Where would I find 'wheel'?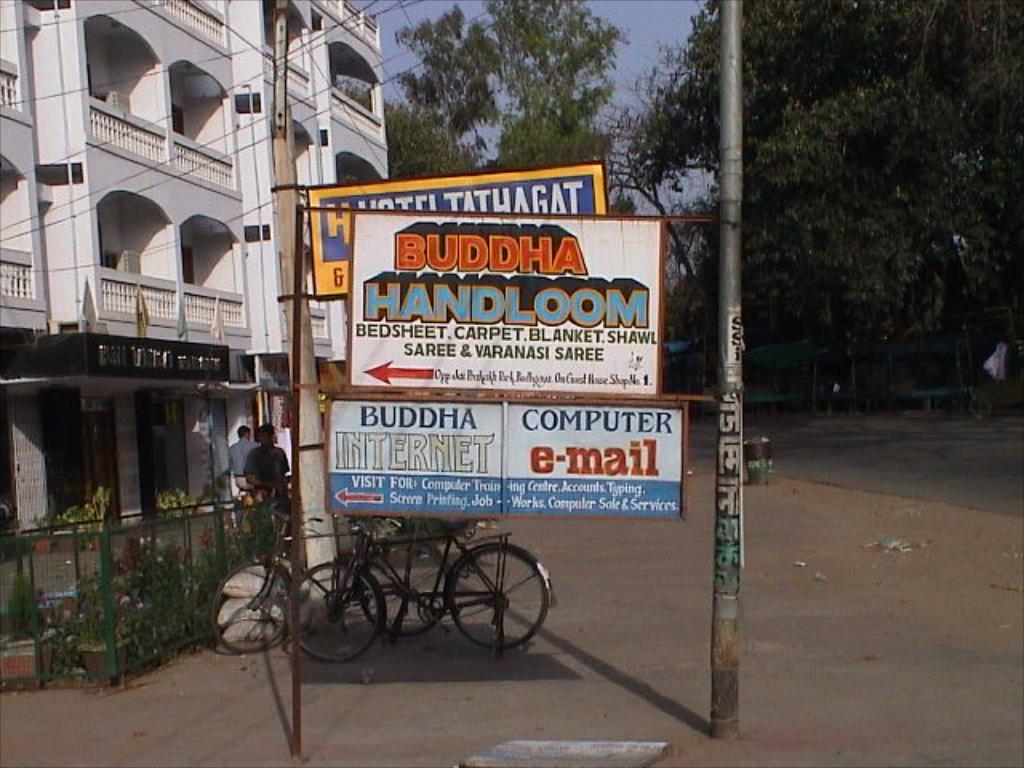
At crop(355, 542, 456, 632).
